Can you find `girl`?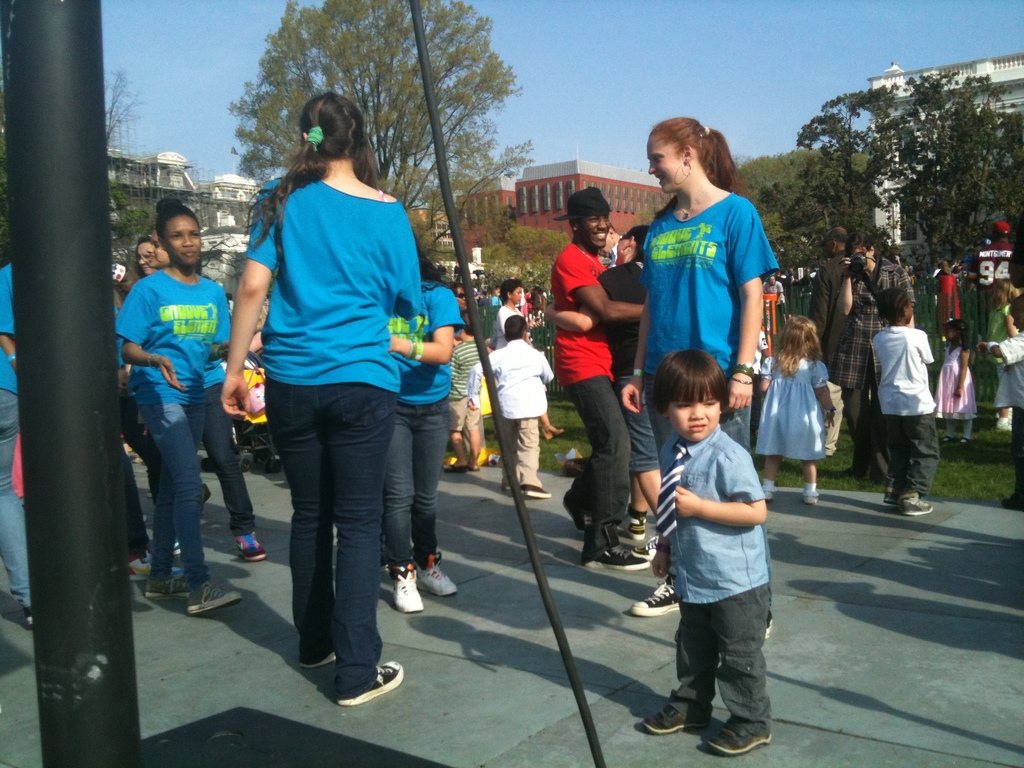
Yes, bounding box: [221, 88, 424, 706].
